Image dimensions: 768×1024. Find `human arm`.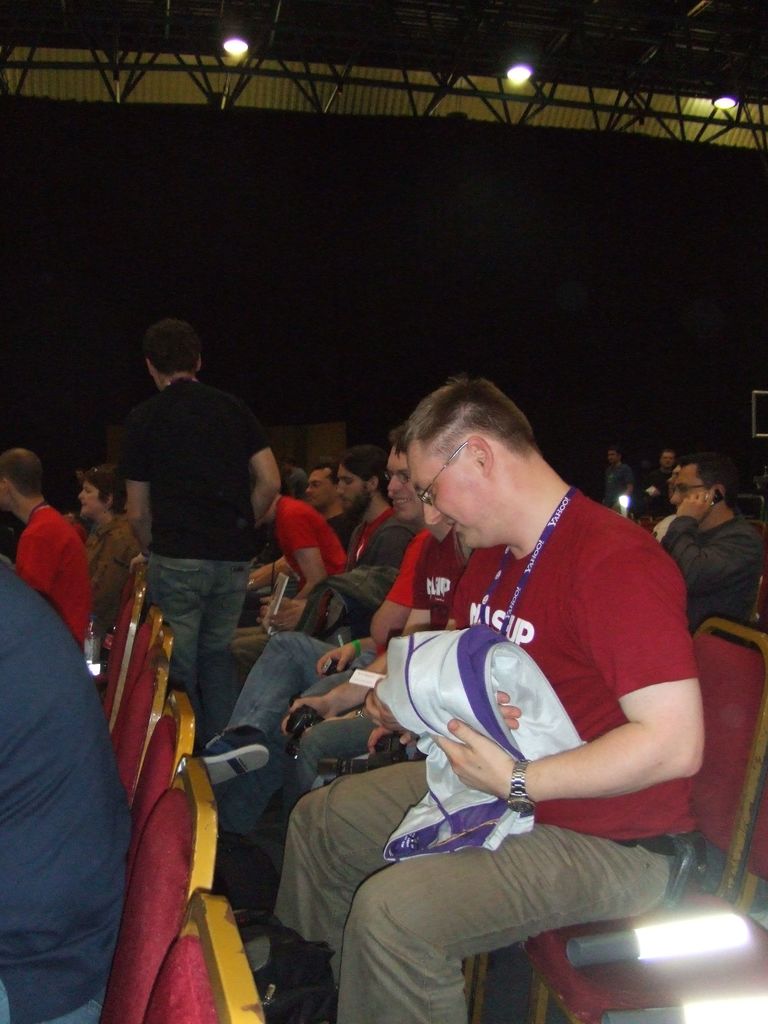
(362,531,423,653).
